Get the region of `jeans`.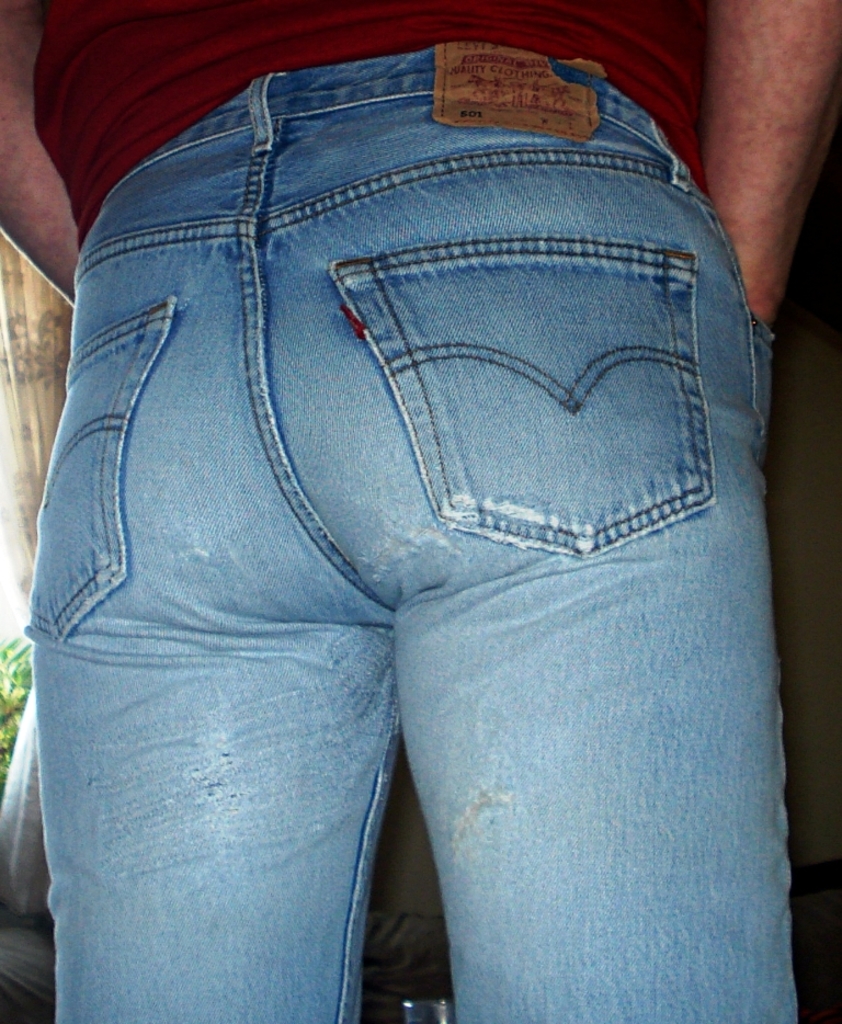
bbox=[21, 46, 799, 1022].
